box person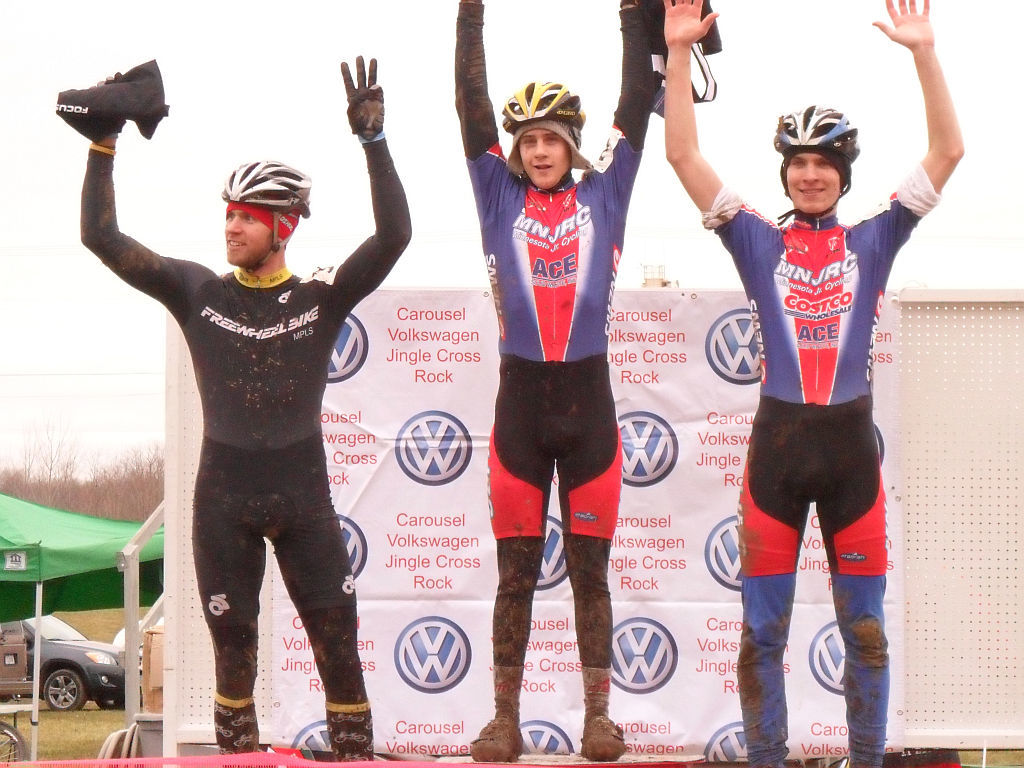
464 14 642 747
